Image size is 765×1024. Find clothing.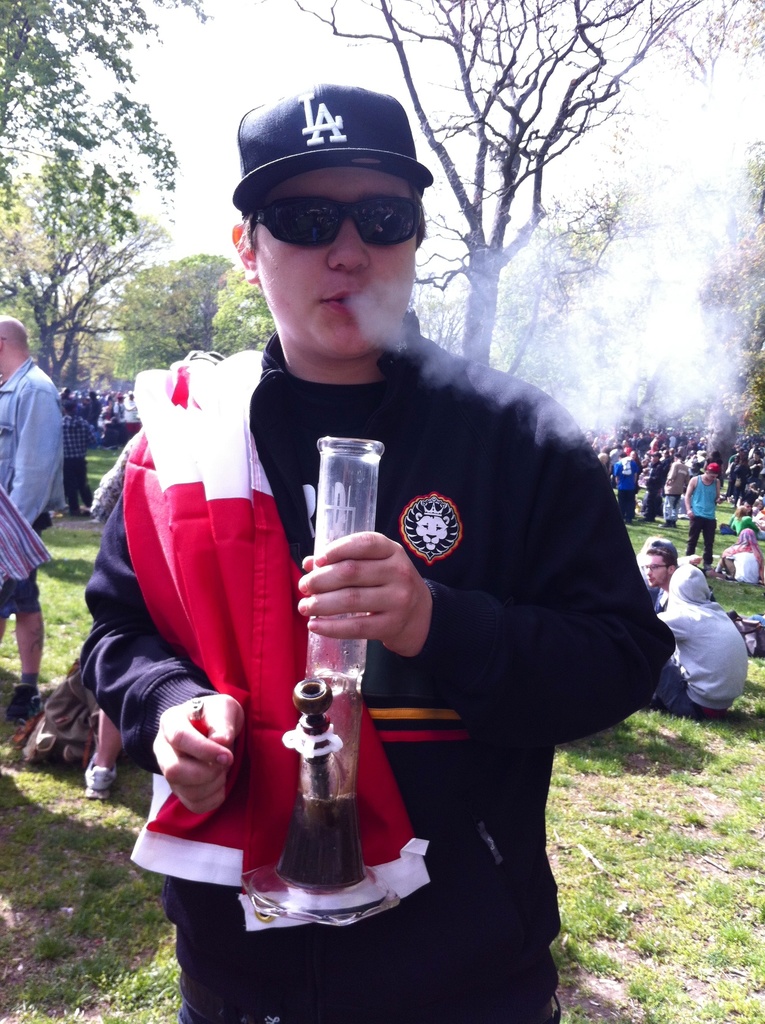
locate(0, 356, 63, 620).
